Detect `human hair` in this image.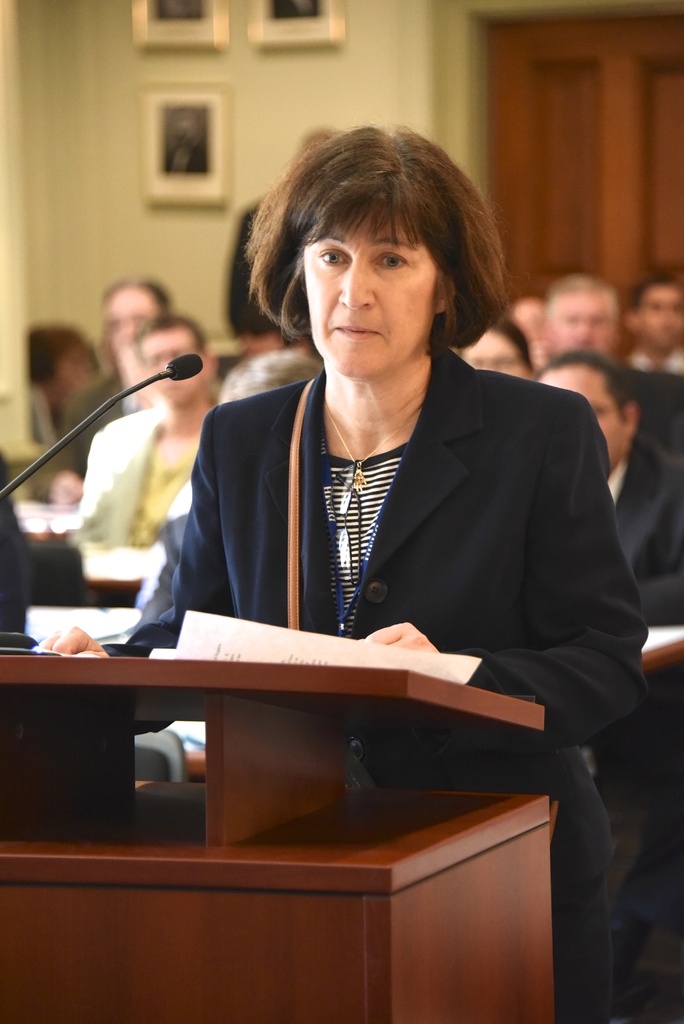
Detection: <region>537, 347, 628, 428</region>.
